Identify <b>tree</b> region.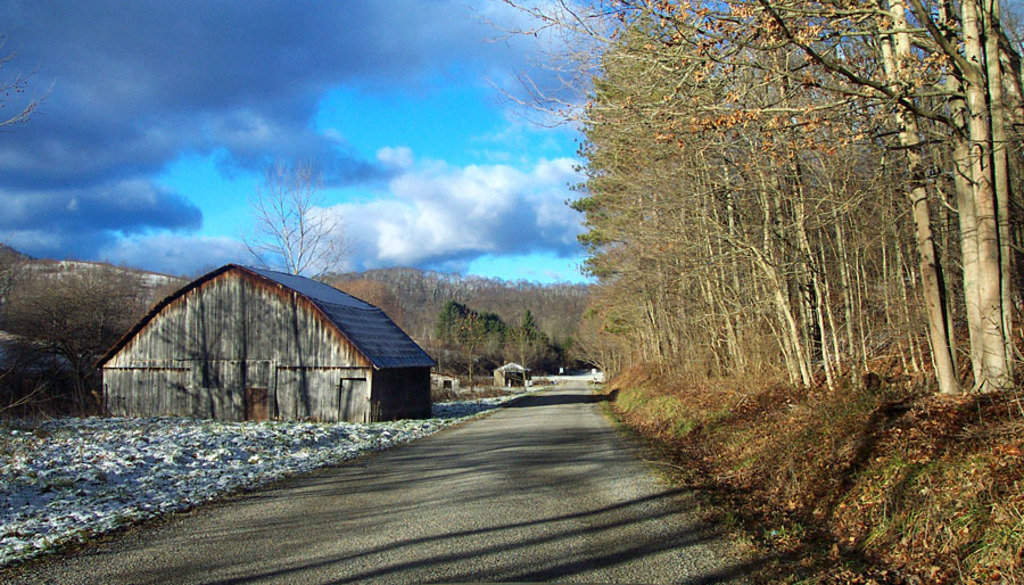
Region: bbox(474, 313, 506, 356).
